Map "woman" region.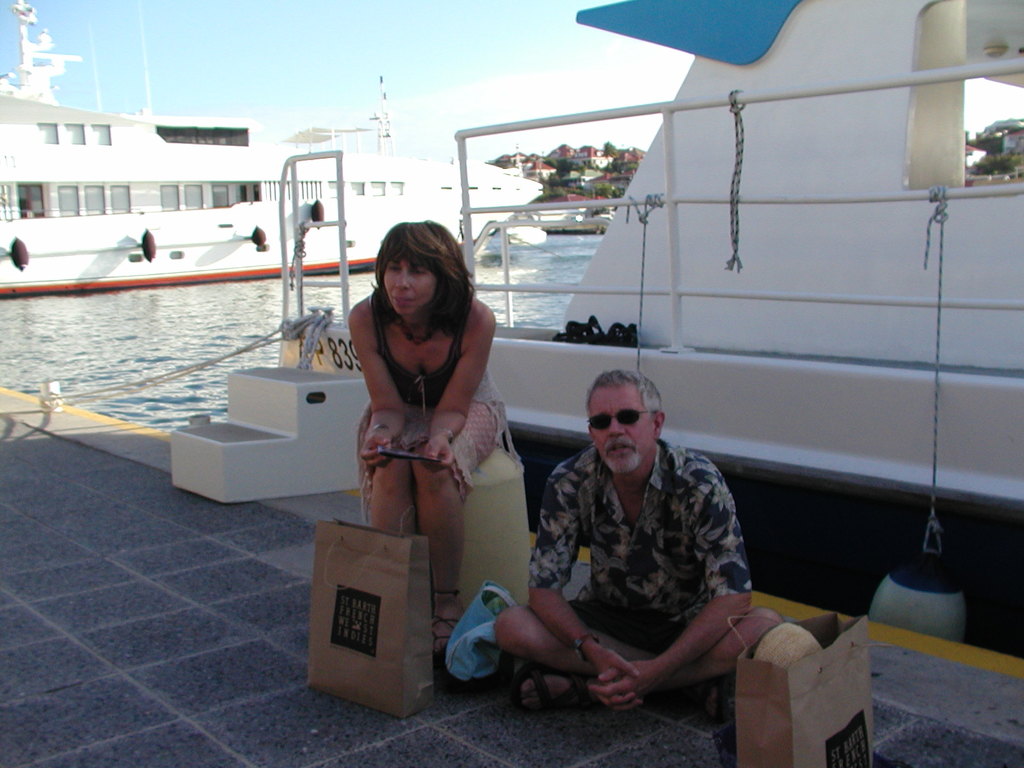
Mapped to 326, 212, 516, 664.
